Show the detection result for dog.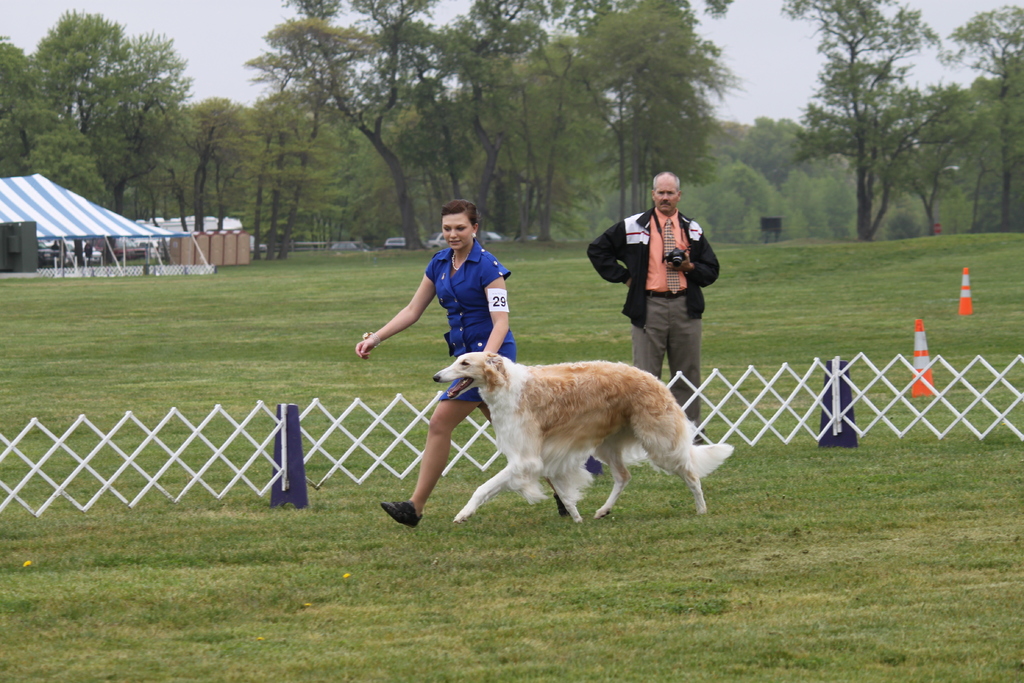
crop(430, 350, 735, 531).
